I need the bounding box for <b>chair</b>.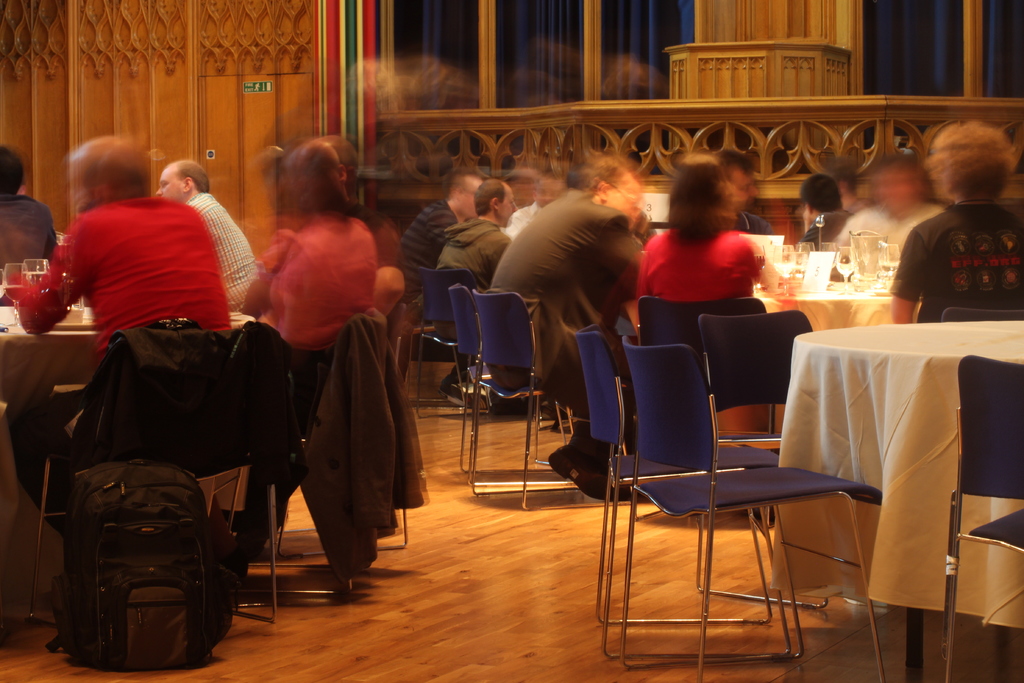
Here it is: pyautogui.locateOnScreen(941, 307, 1023, 317).
